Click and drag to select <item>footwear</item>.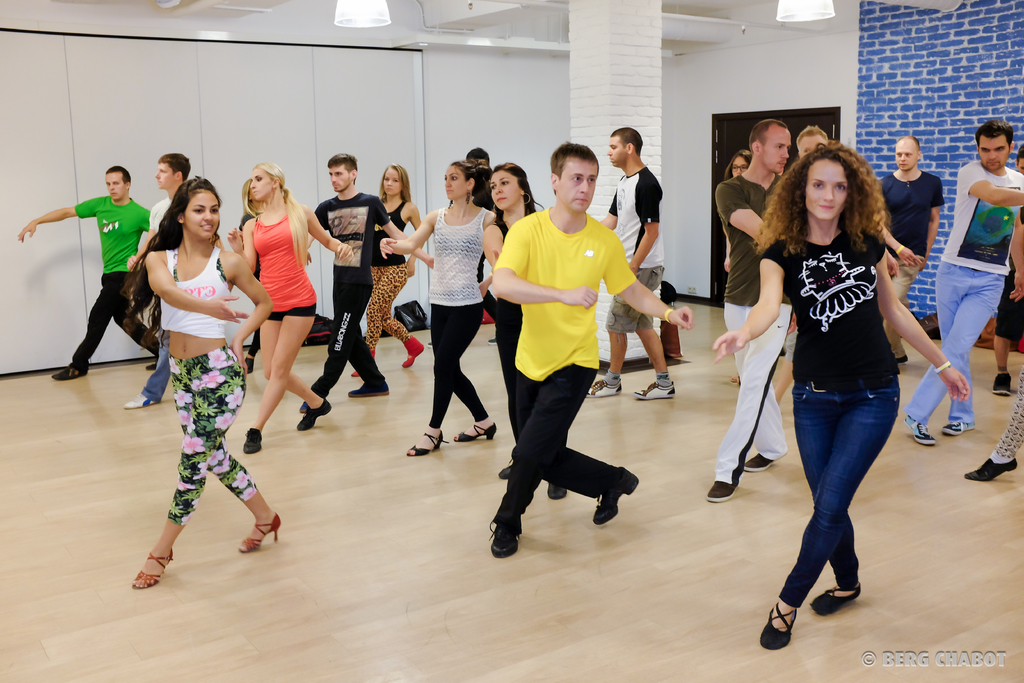
Selection: x1=706 y1=477 x2=740 y2=501.
